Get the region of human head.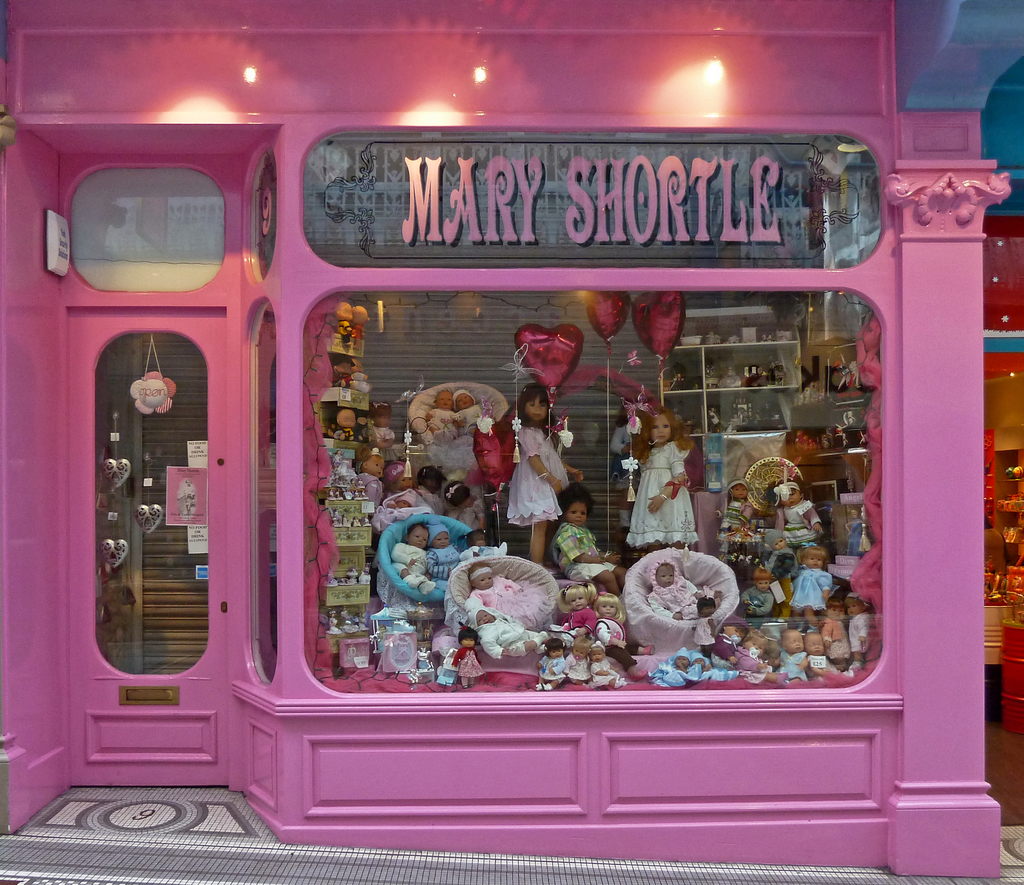
detection(696, 597, 716, 618).
